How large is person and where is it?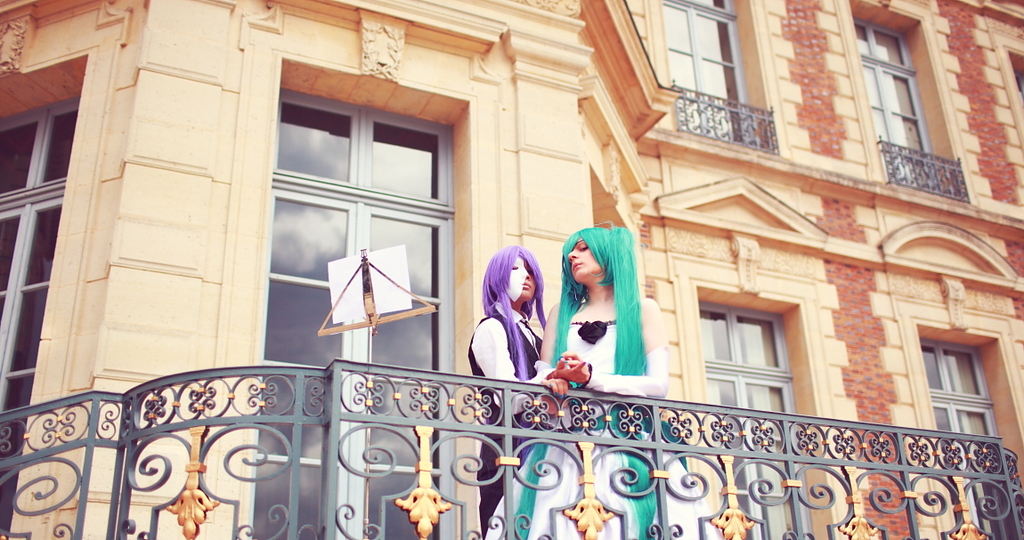
Bounding box: l=482, t=221, r=724, b=539.
